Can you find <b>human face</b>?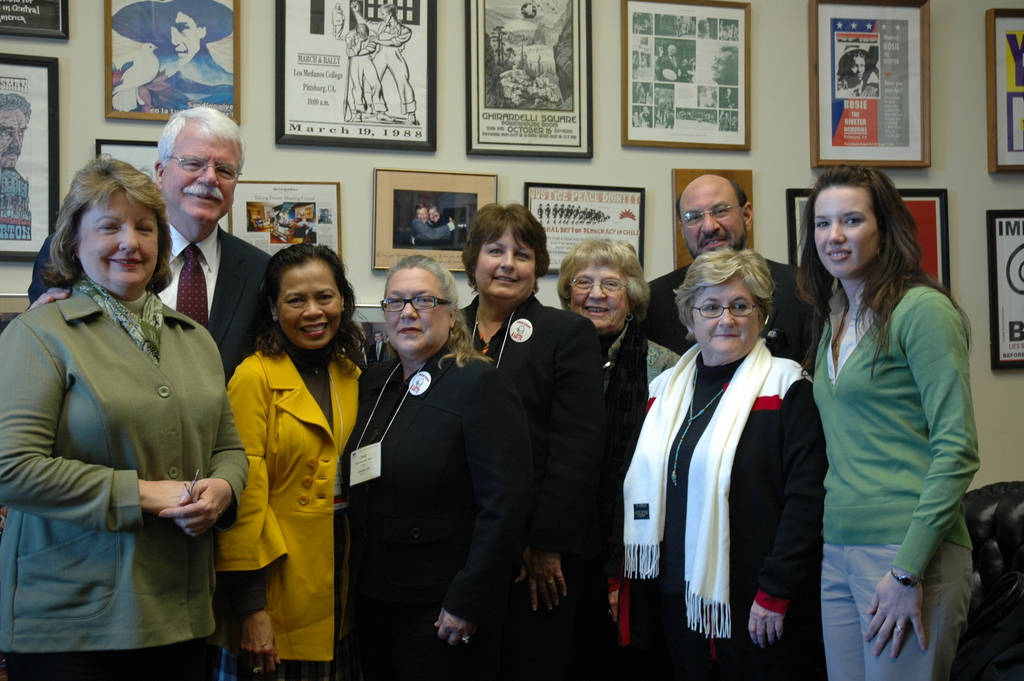
Yes, bounding box: [387, 265, 454, 358].
